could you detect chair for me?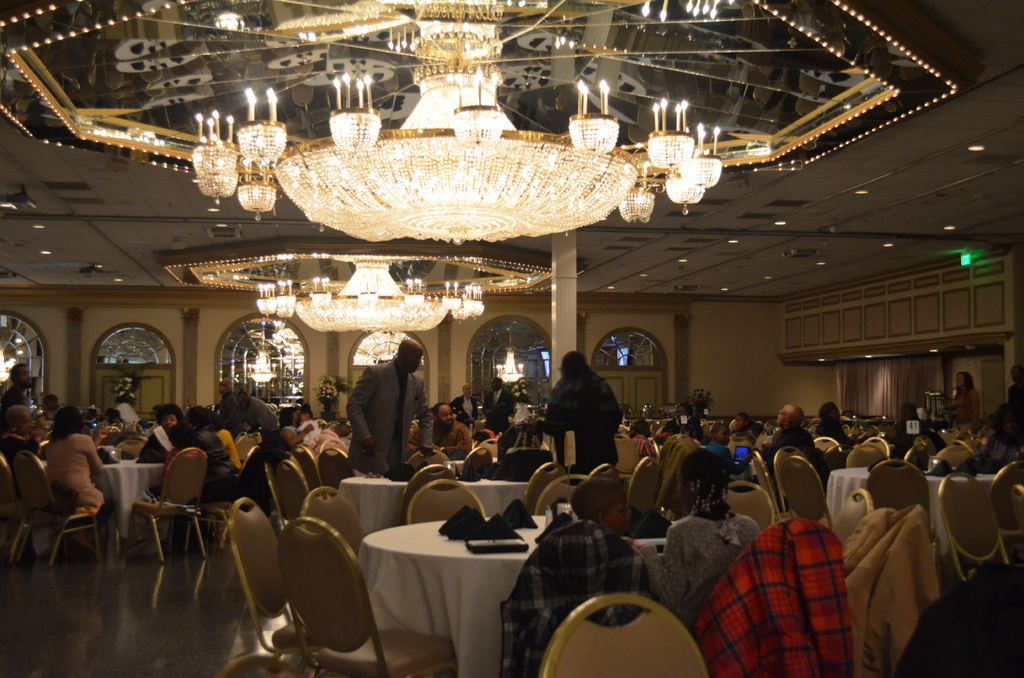
Detection result: 271, 460, 306, 525.
